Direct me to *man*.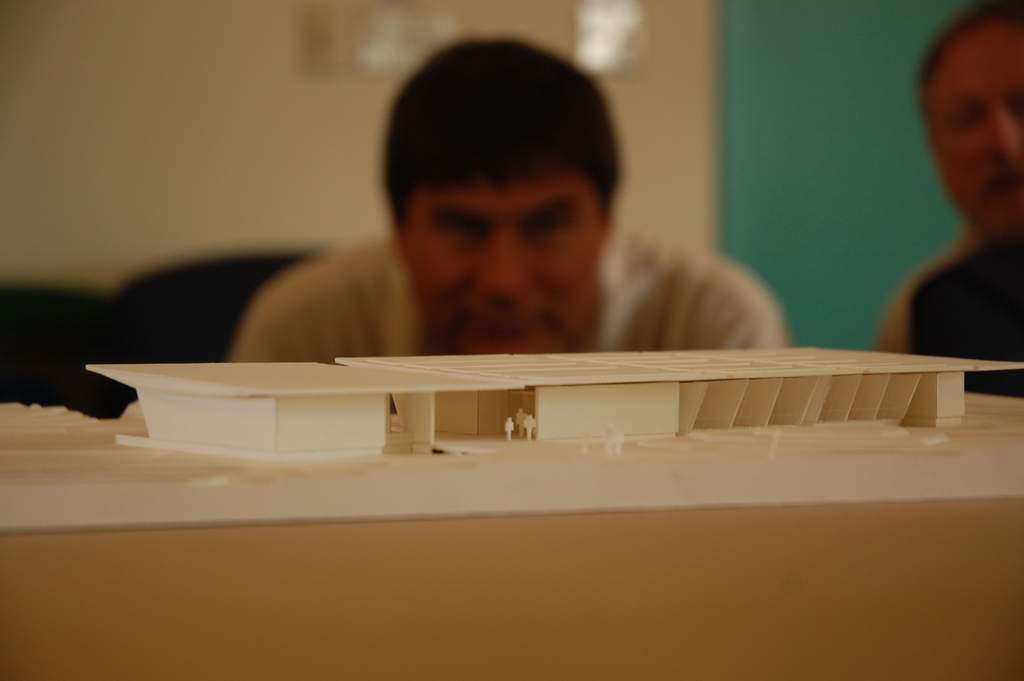
Direction: locate(227, 90, 792, 368).
